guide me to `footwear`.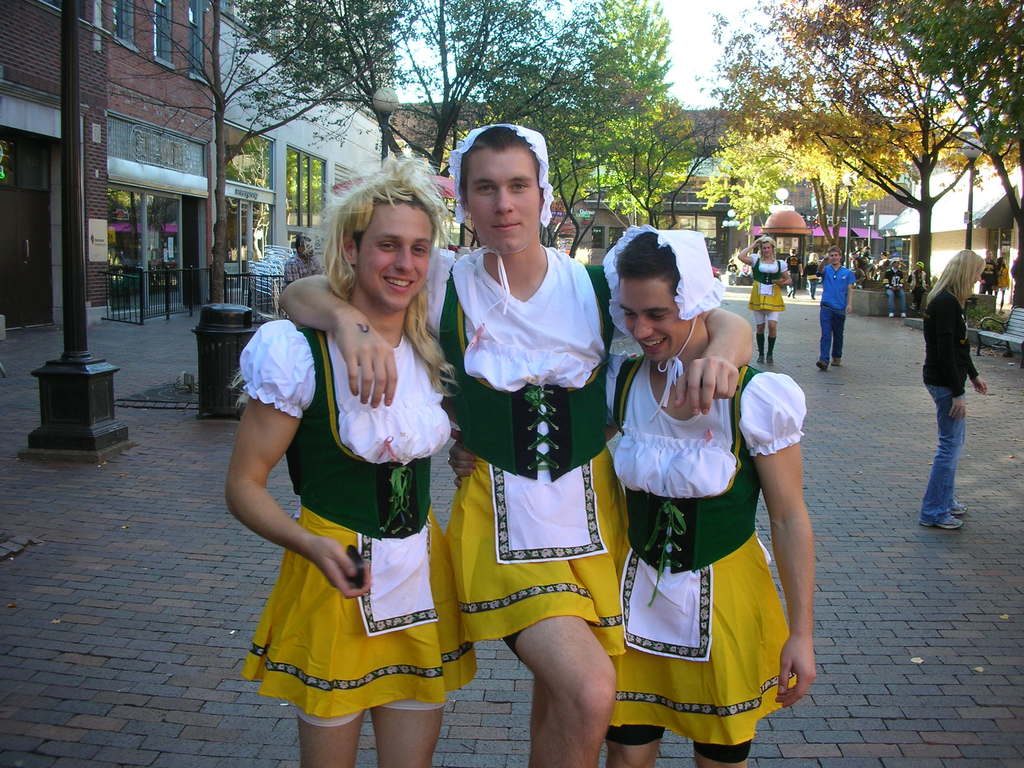
Guidance: [x1=900, y1=310, x2=906, y2=321].
